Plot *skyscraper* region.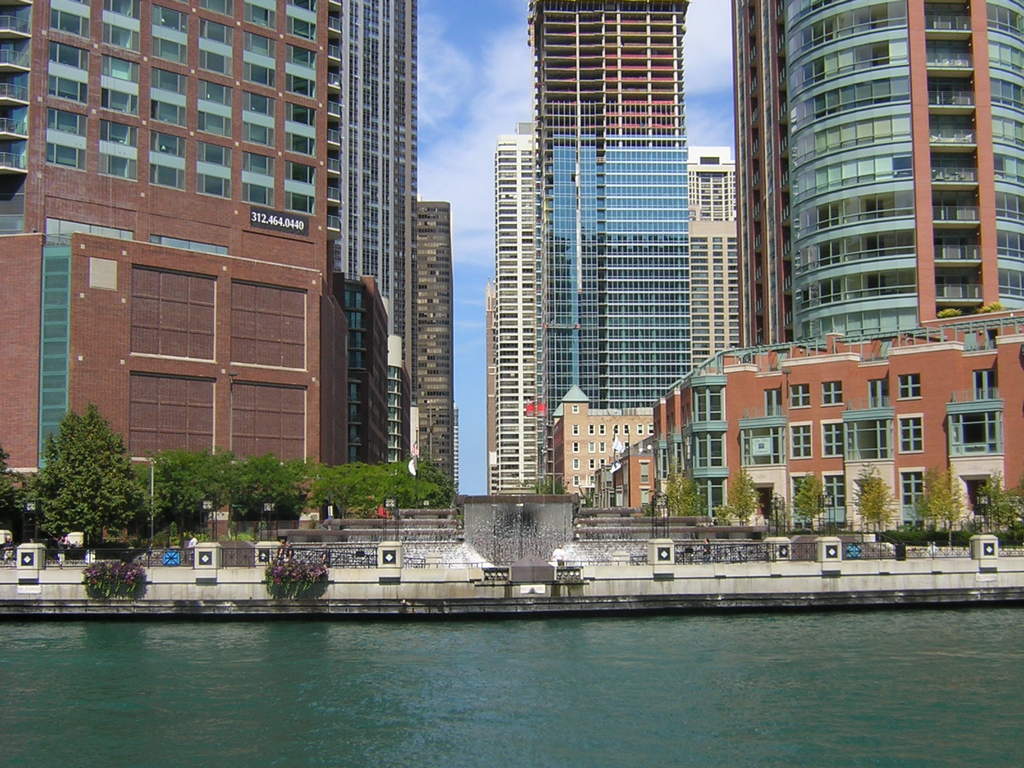
Plotted at (417,205,464,500).
